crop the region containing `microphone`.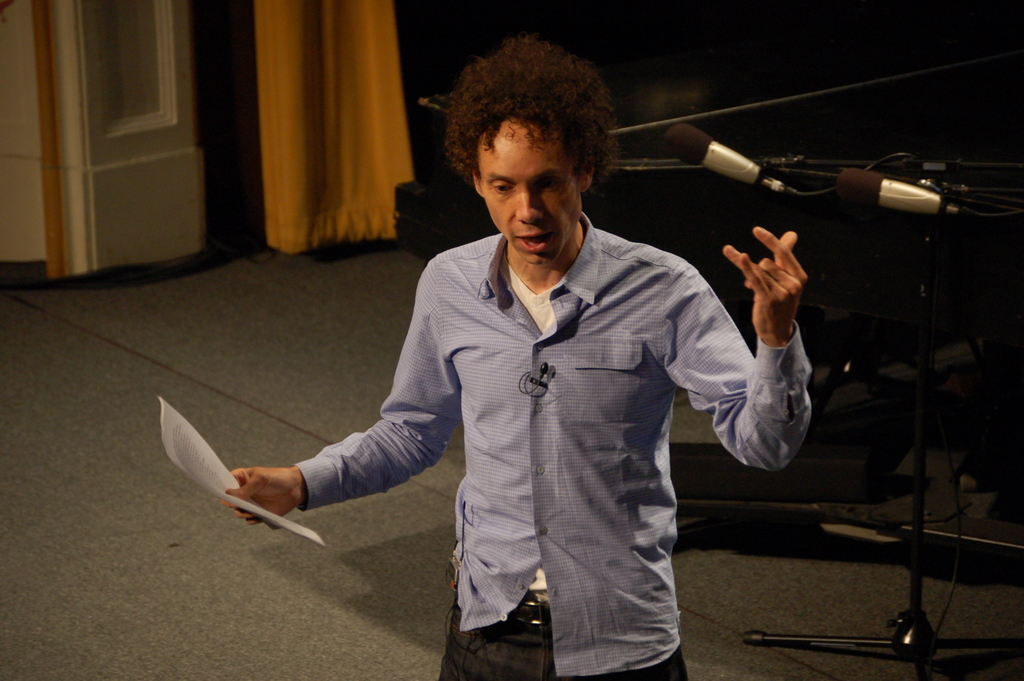
Crop region: [831, 163, 968, 218].
